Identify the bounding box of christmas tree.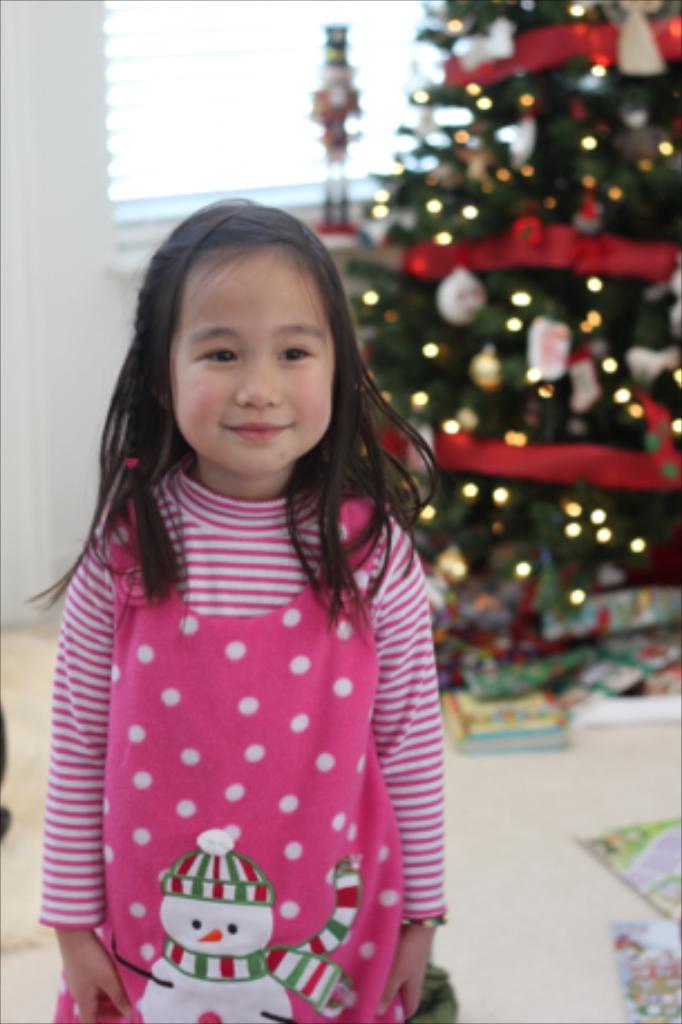
(left=340, top=0, right=680, bottom=608).
